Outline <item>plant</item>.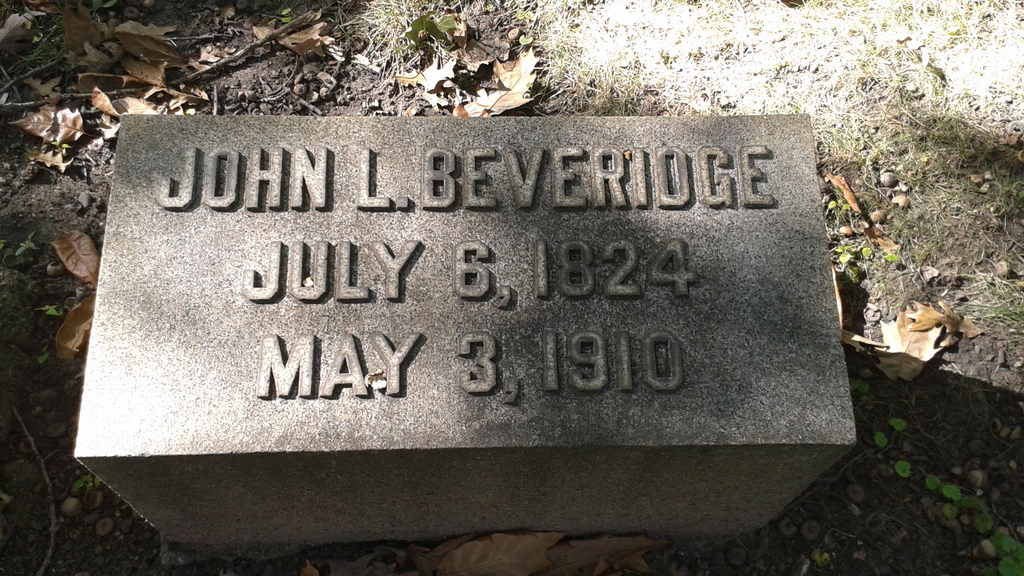
Outline: box=[942, 483, 962, 499].
